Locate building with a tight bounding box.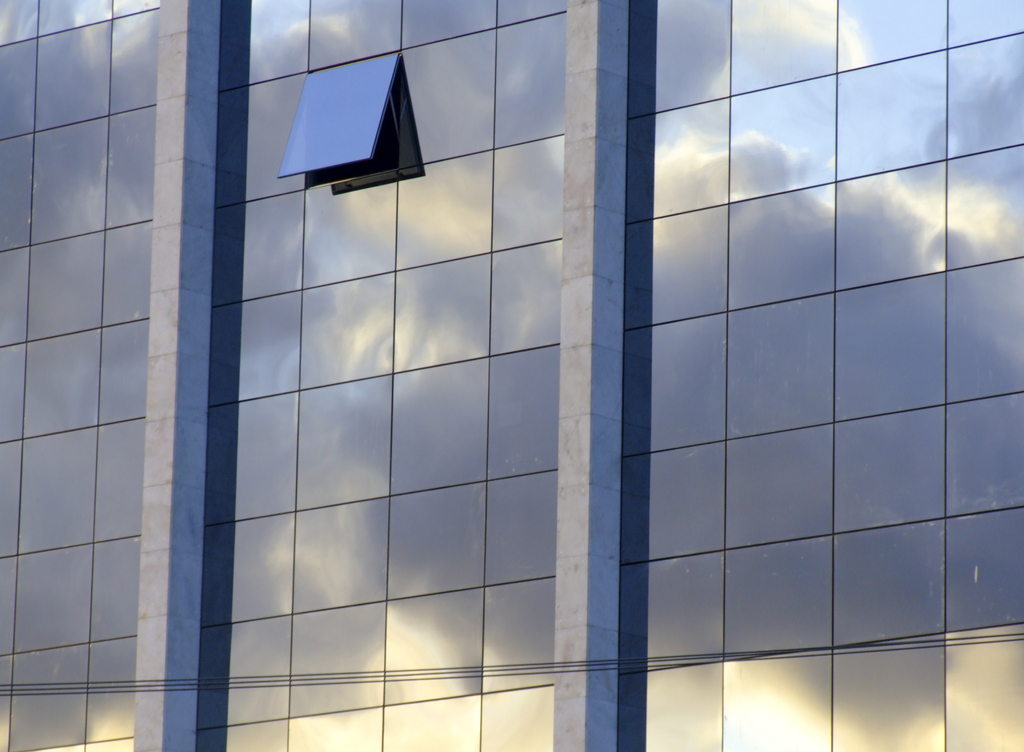
bbox=(0, 0, 1023, 751).
